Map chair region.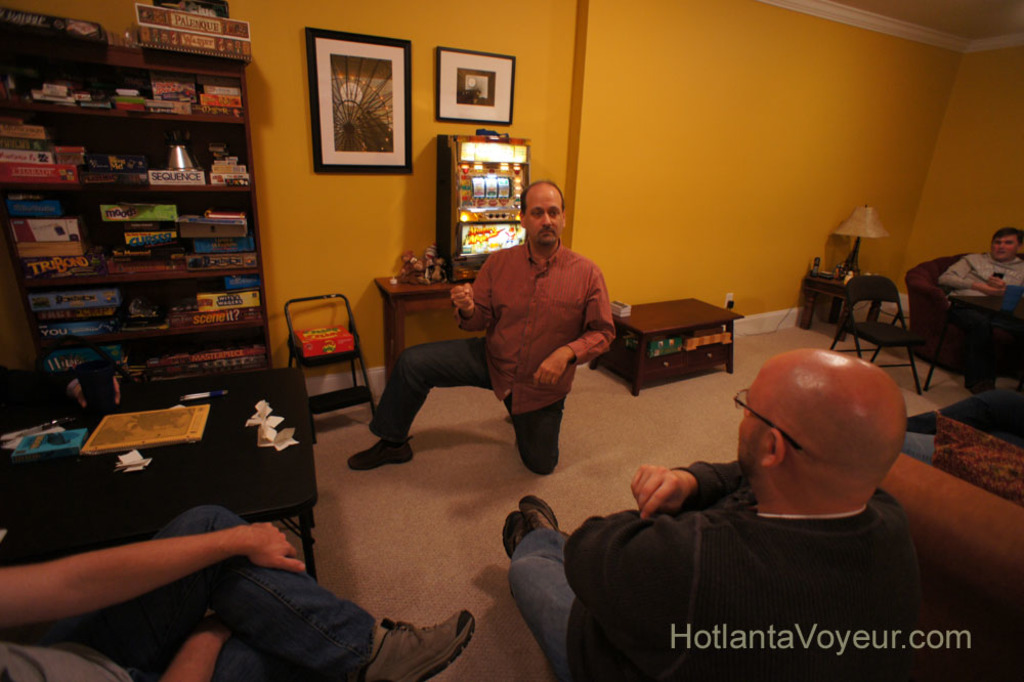
Mapped to <bbox>824, 274, 928, 400</bbox>.
